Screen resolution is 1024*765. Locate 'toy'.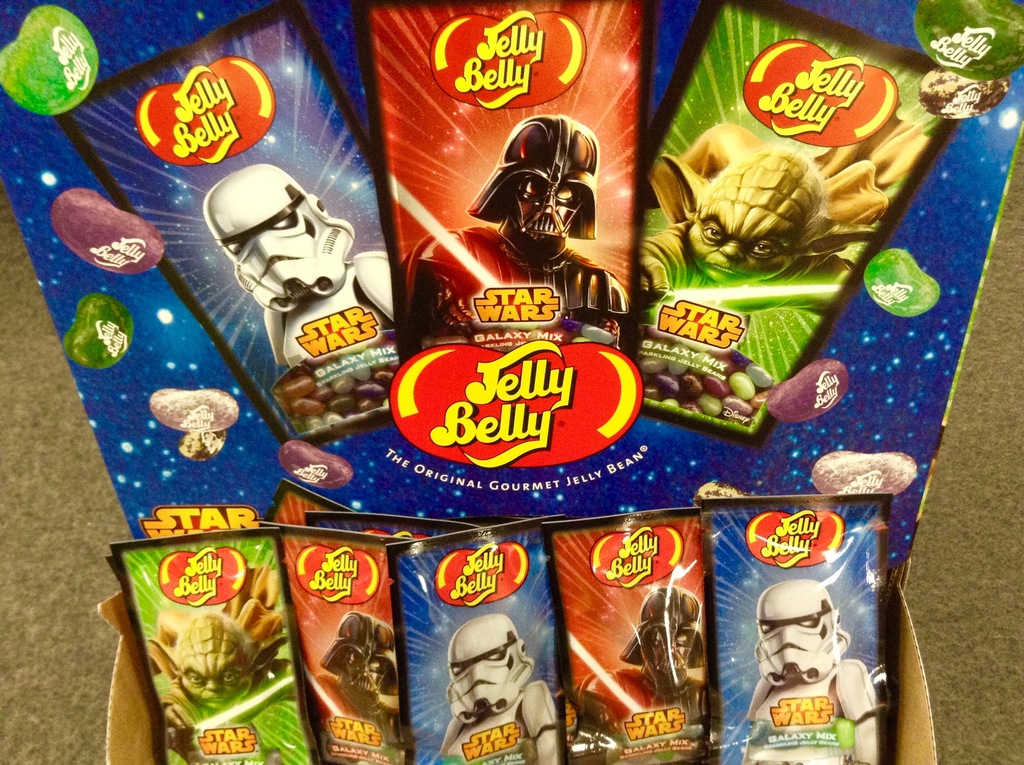
[left=137, top=558, right=291, bottom=762].
